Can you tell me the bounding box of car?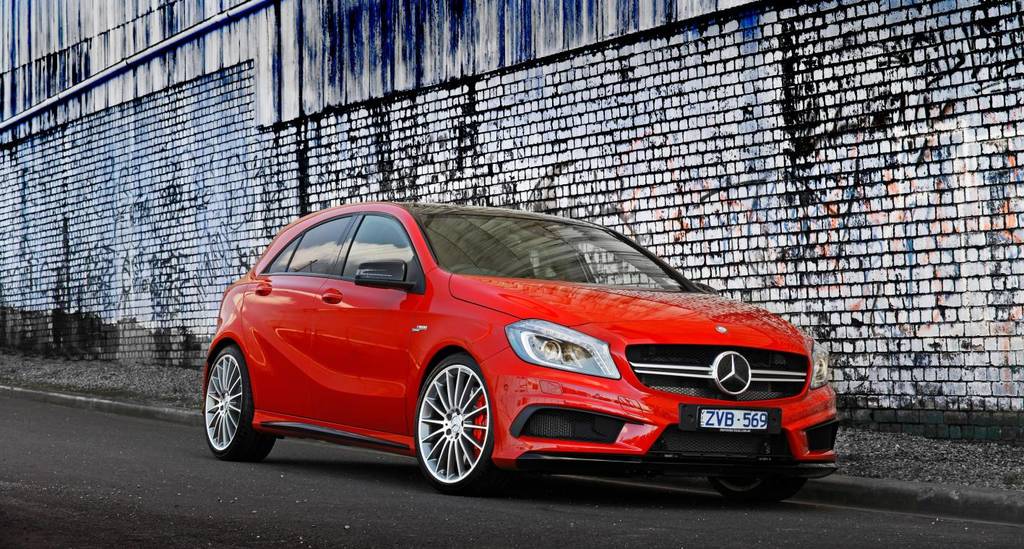
box(190, 198, 838, 498).
